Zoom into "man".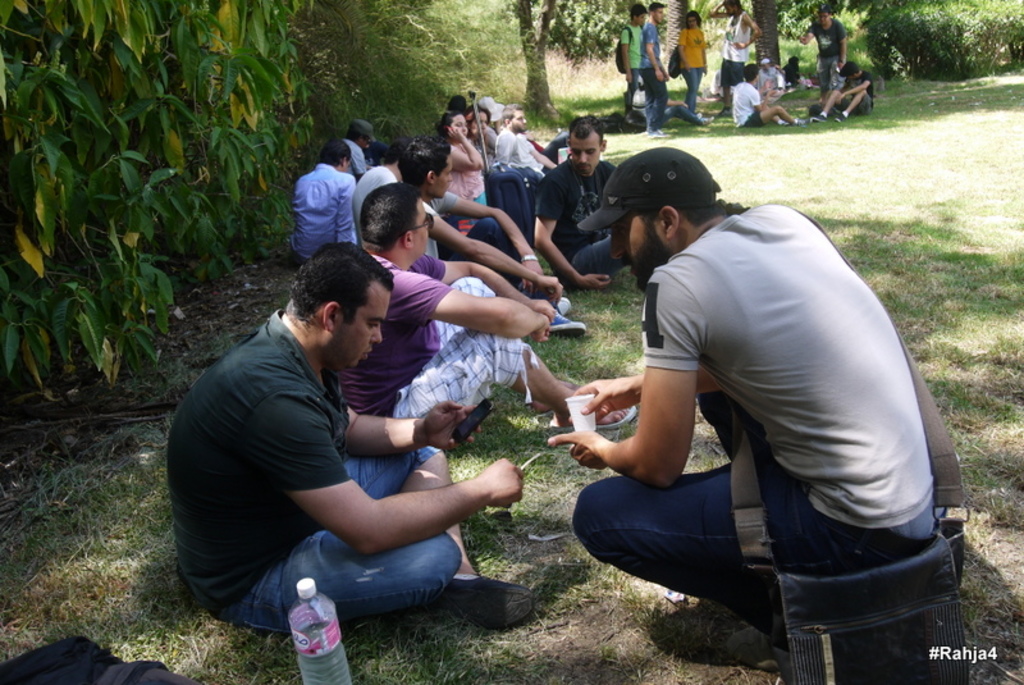
Zoom target: <box>351,137,568,310</box>.
